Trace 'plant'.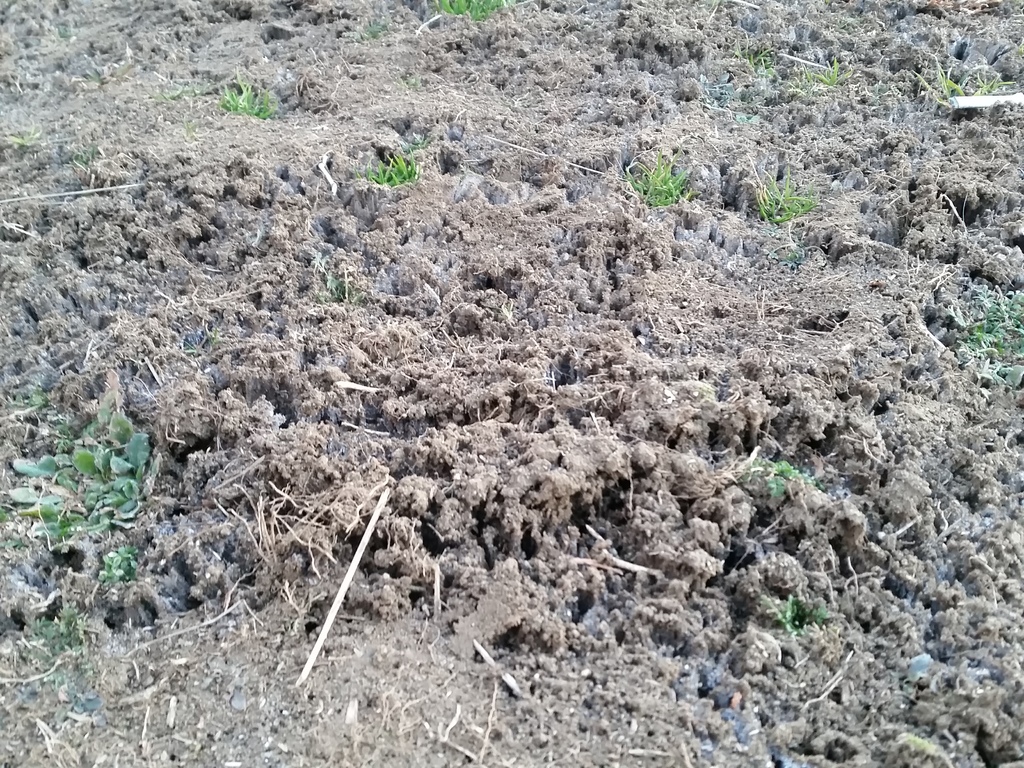
Traced to rect(439, 0, 514, 17).
